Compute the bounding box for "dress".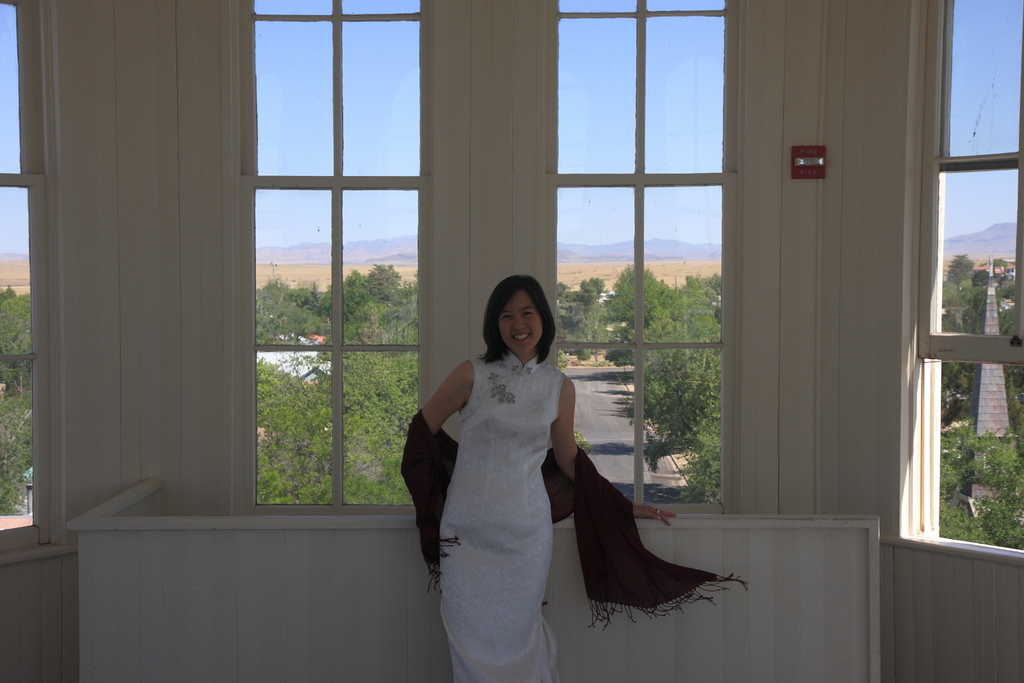
x1=439, y1=357, x2=566, y2=682.
